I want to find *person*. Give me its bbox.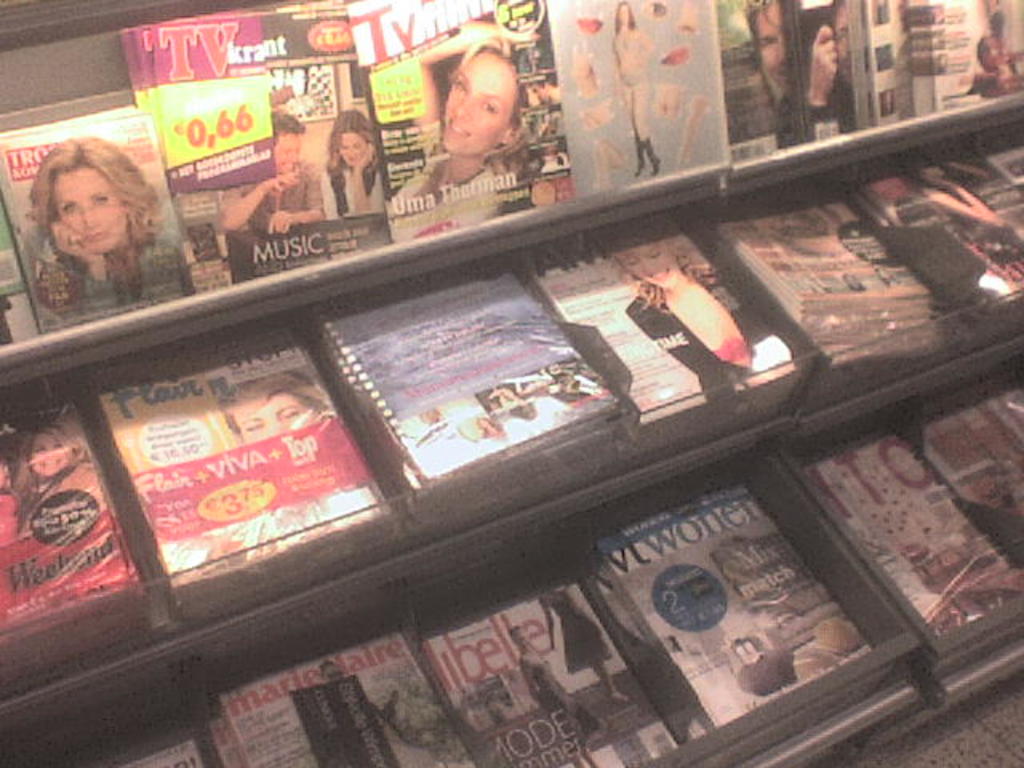
pyautogui.locateOnScreen(512, 624, 622, 766).
